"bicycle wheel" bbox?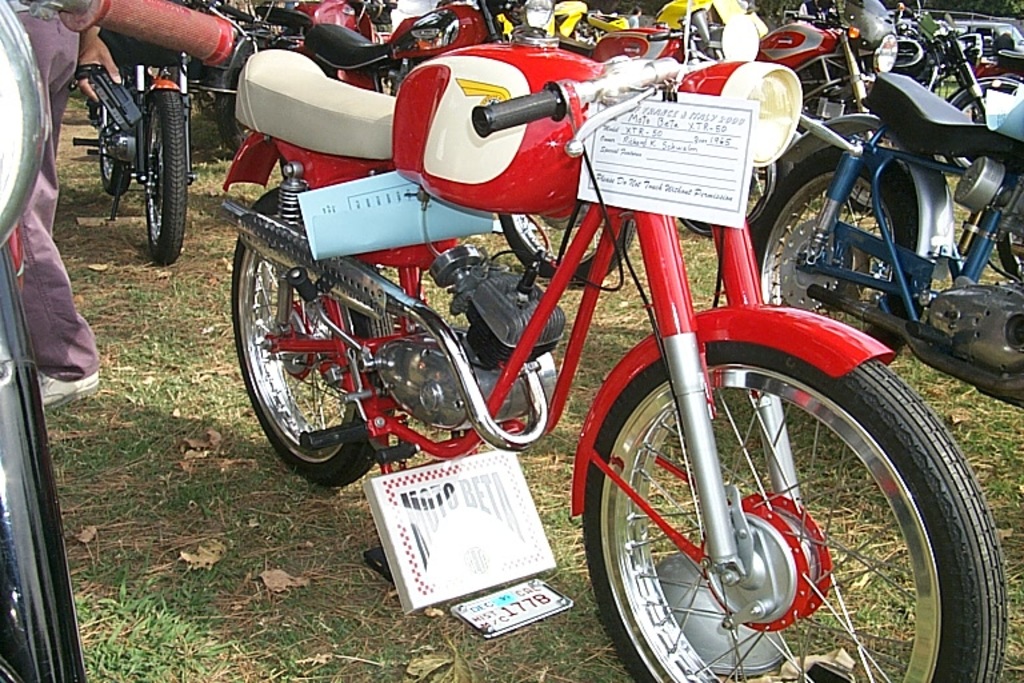
<region>239, 239, 415, 470</region>
